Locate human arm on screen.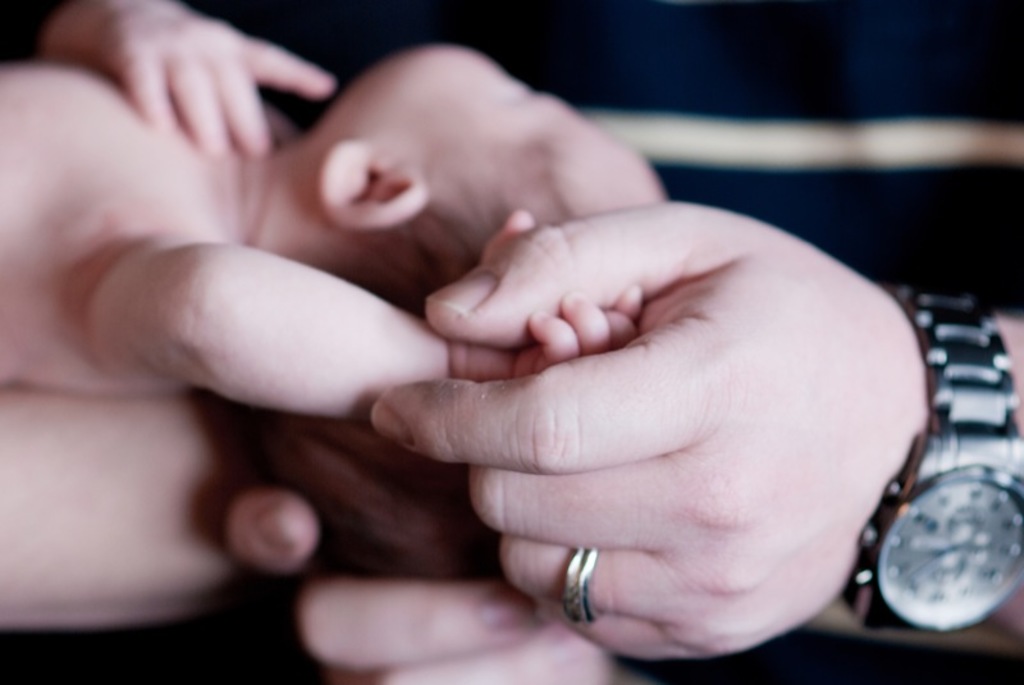
On screen at rect(0, 0, 348, 160).
